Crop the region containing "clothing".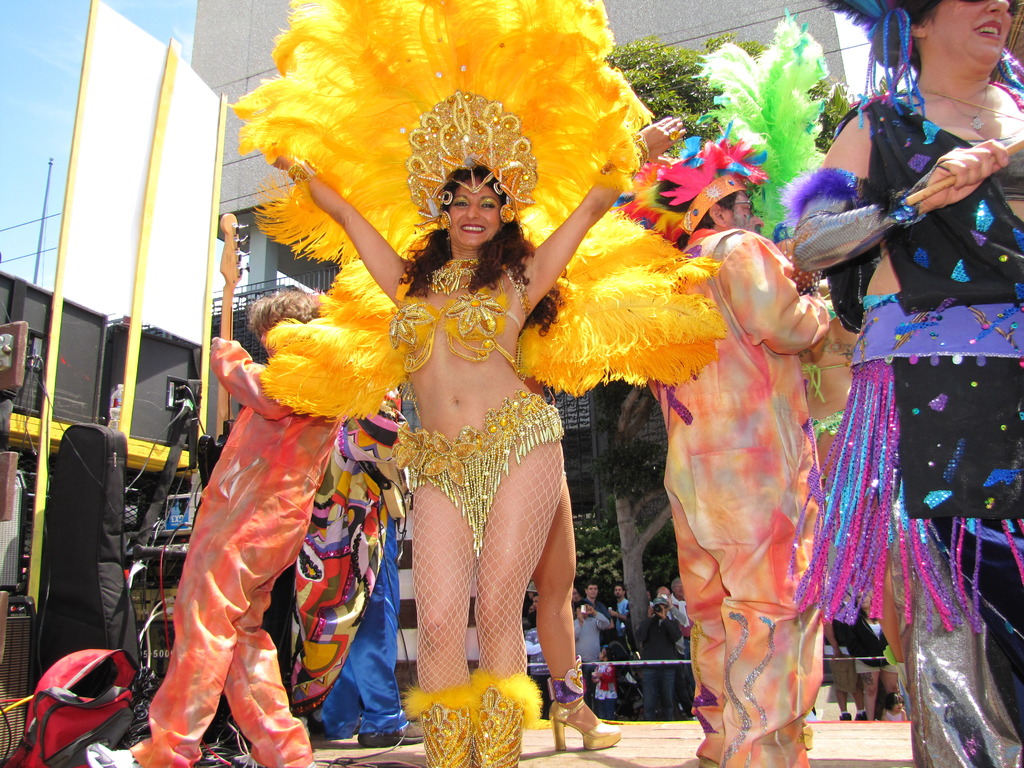
Crop region: <region>282, 378, 403, 733</region>.
